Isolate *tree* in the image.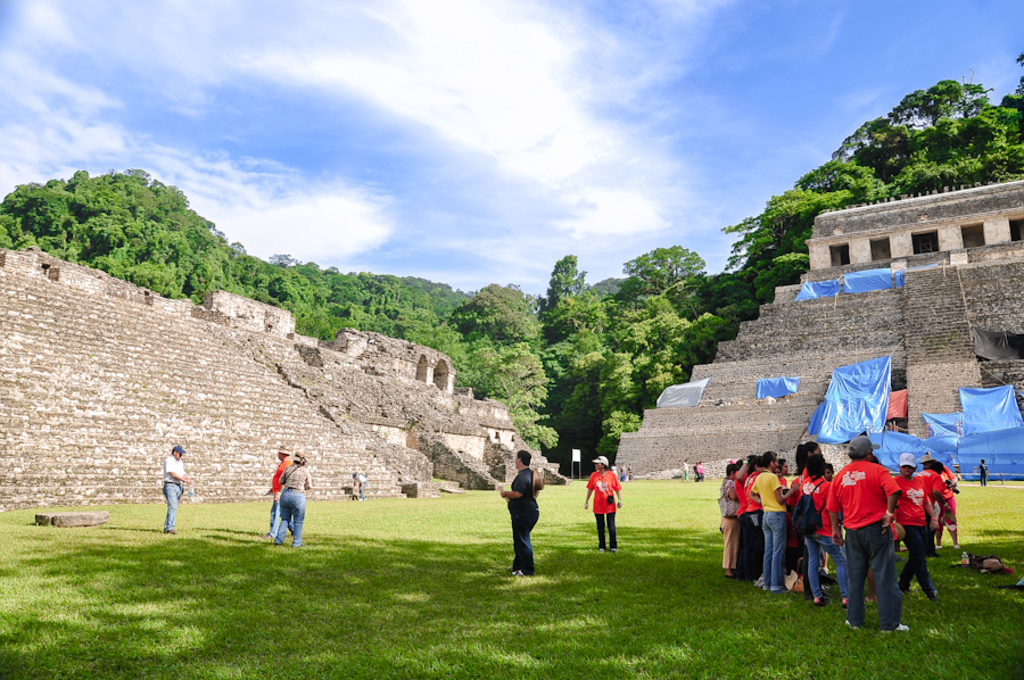
Isolated region: crop(746, 250, 814, 309).
